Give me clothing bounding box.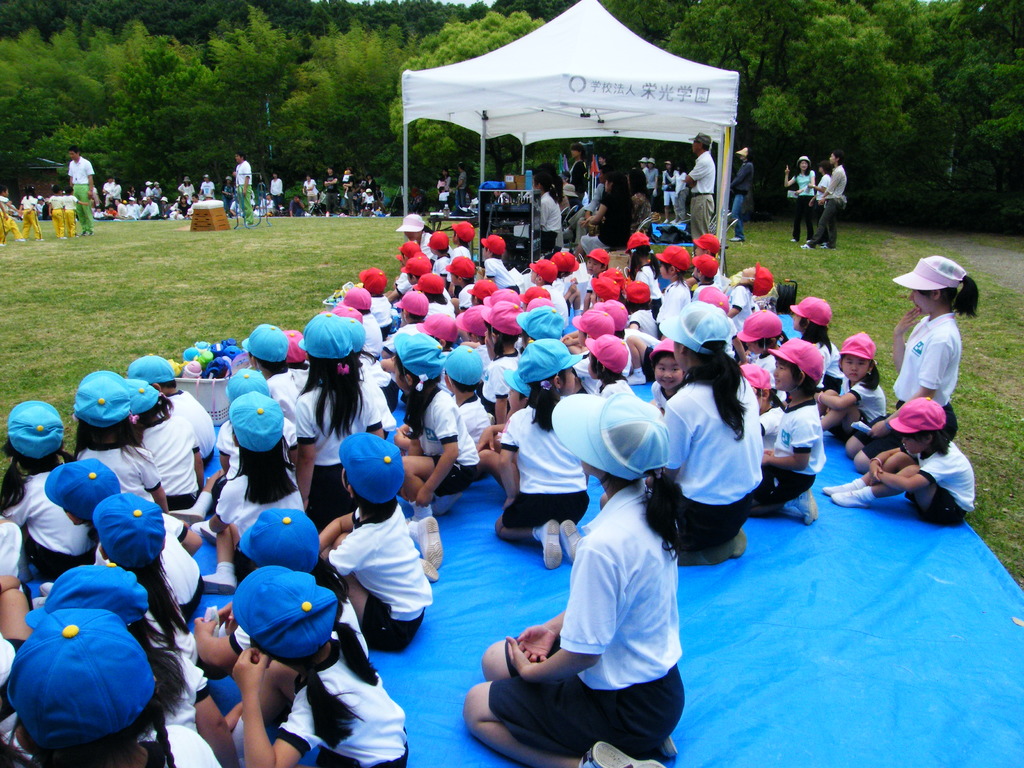
(x1=788, y1=172, x2=816, y2=242).
